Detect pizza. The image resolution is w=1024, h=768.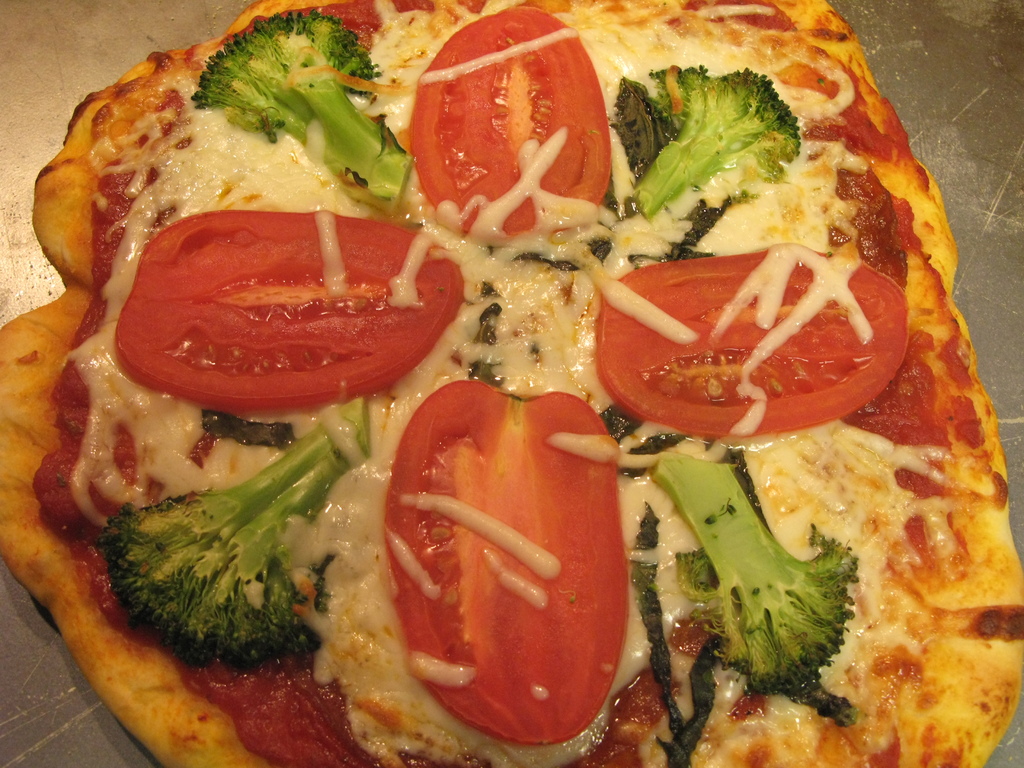
<region>2, 0, 1023, 765</region>.
